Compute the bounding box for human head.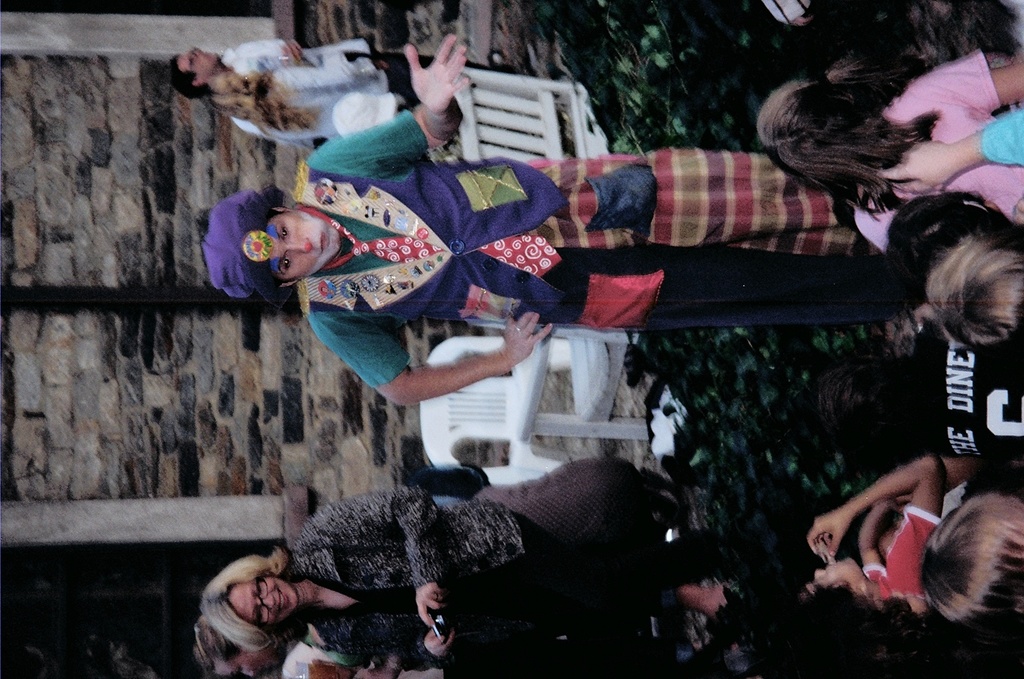
crop(200, 71, 262, 115).
